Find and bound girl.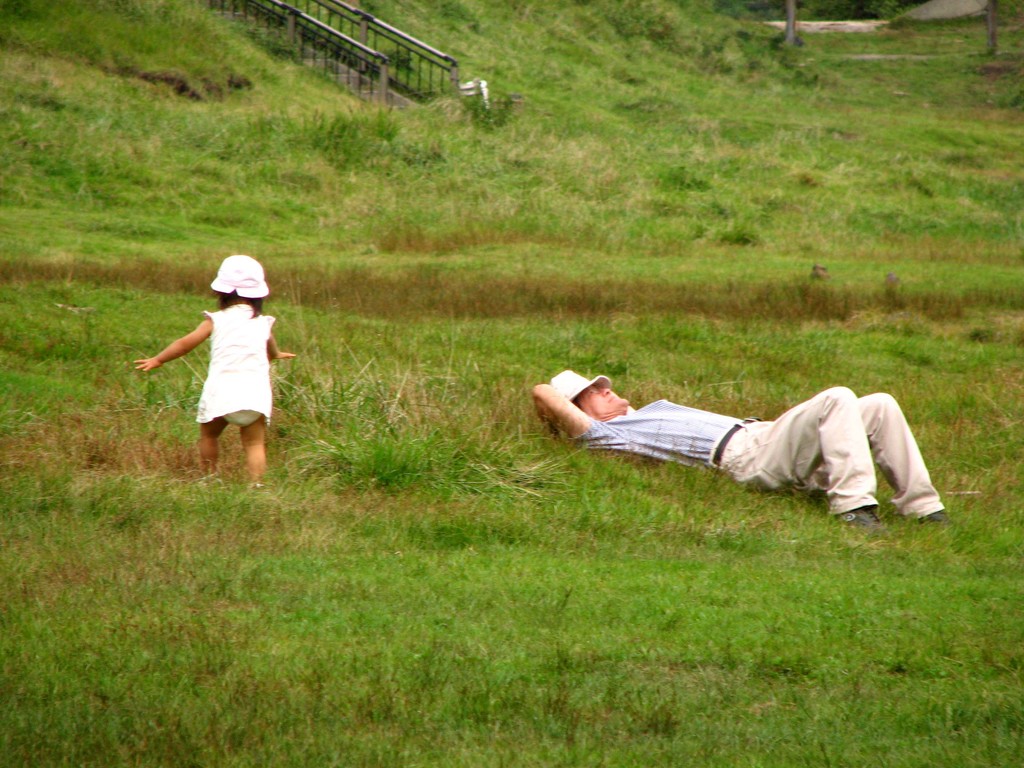
Bound: x1=134, y1=256, x2=296, y2=486.
